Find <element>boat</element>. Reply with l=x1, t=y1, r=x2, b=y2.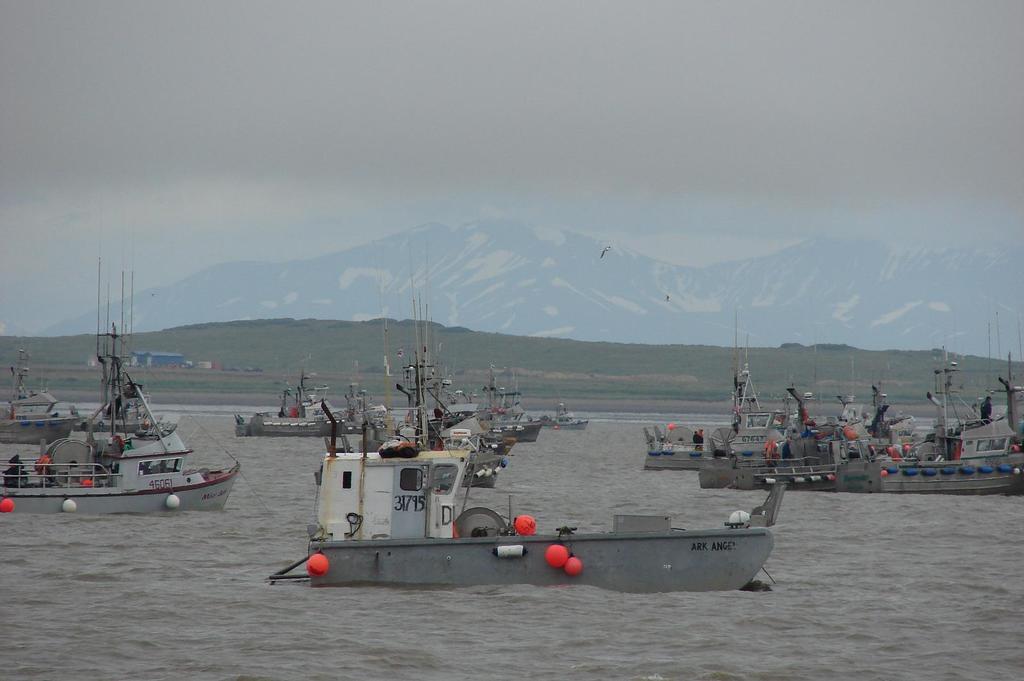
l=694, t=381, r=862, b=496.
